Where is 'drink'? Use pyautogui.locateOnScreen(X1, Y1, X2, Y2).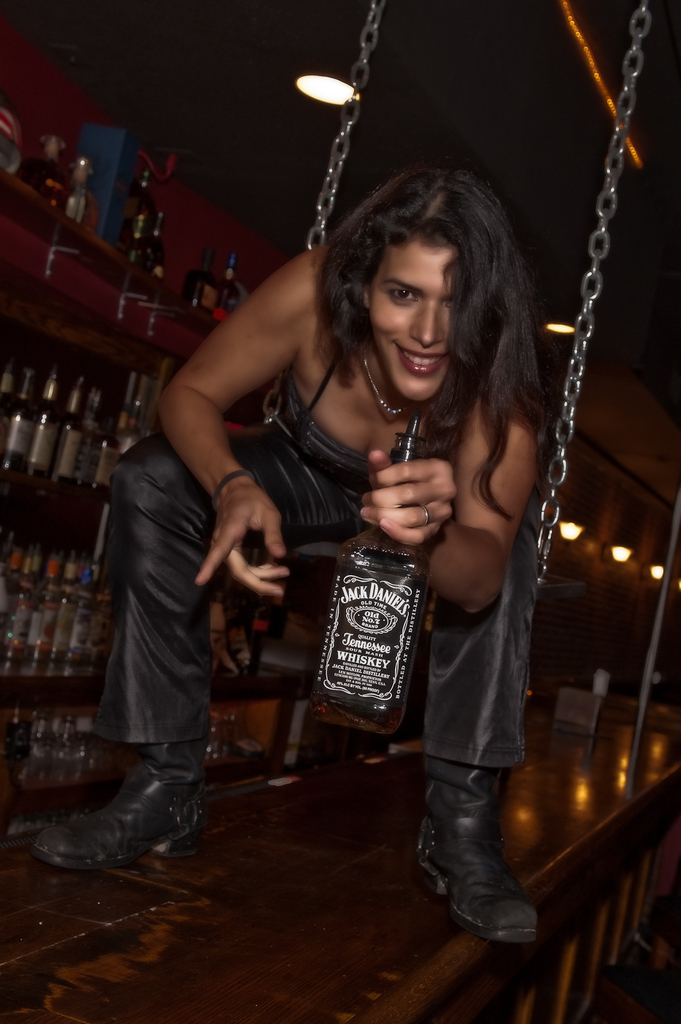
pyautogui.locateOnScreen(310, 412, 431, 735).
